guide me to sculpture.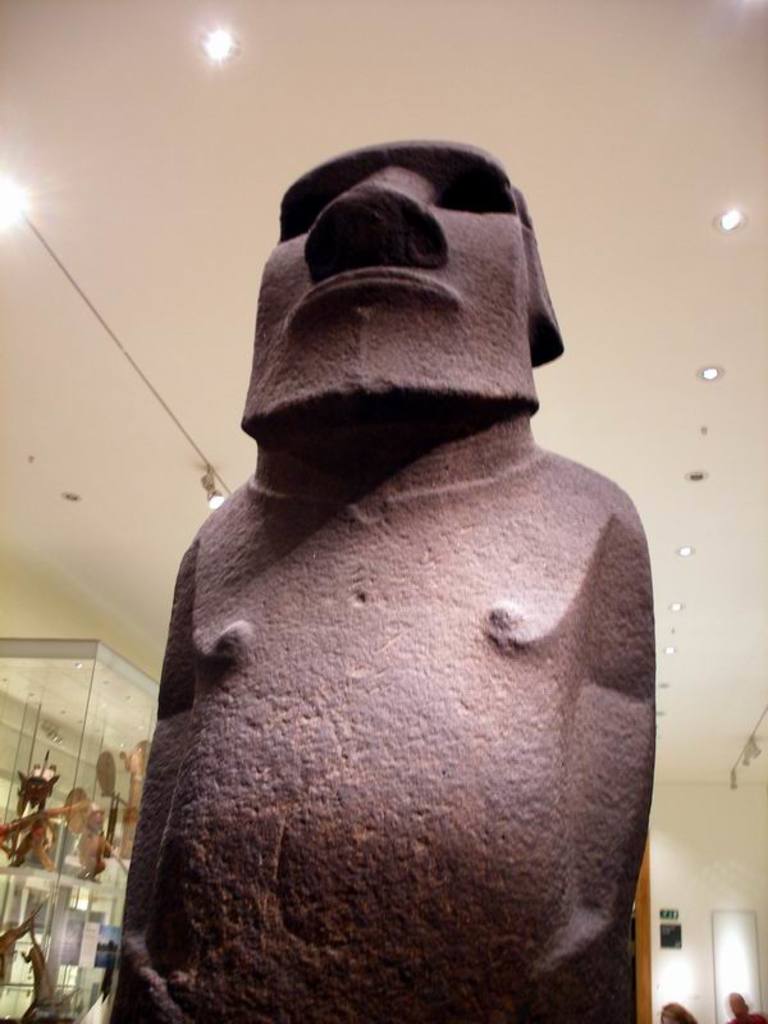
Guidance: region(136, 138, 703, 1023).
